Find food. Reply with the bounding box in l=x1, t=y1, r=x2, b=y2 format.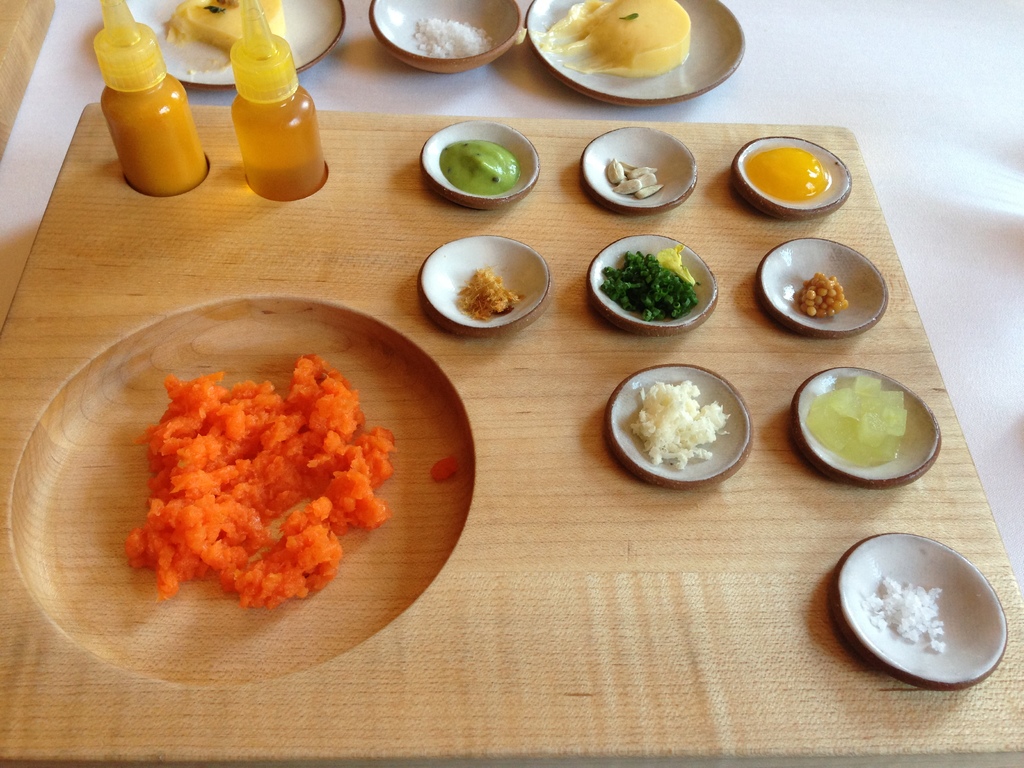
l=626, t=376, r=733, b=471.
